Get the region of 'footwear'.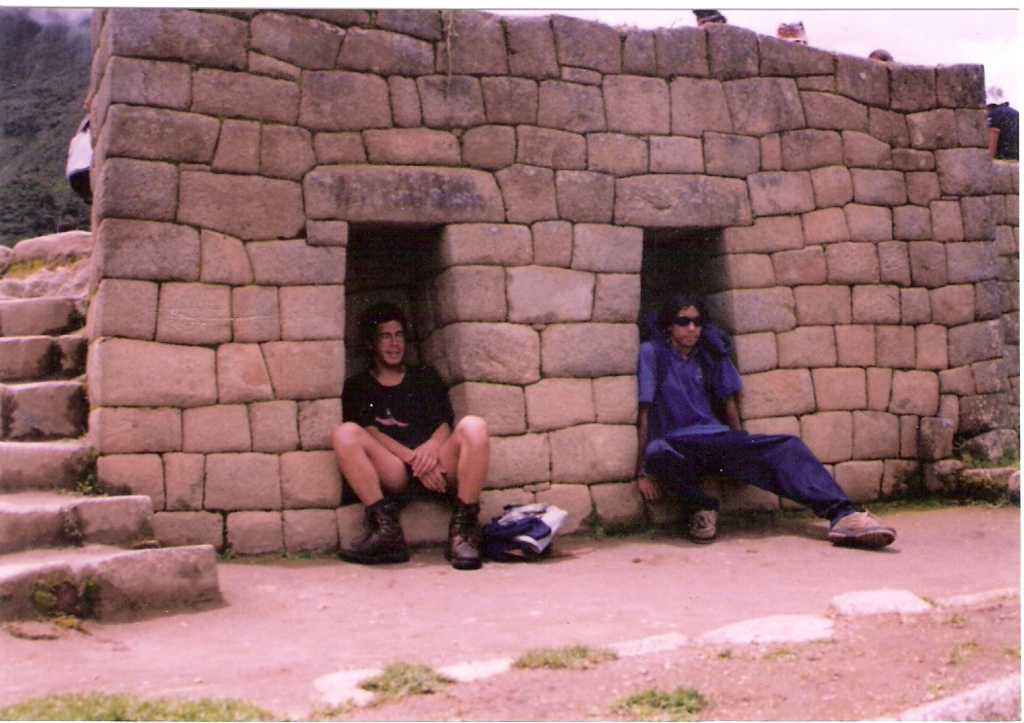
locate(444, 492, 483, 577).
